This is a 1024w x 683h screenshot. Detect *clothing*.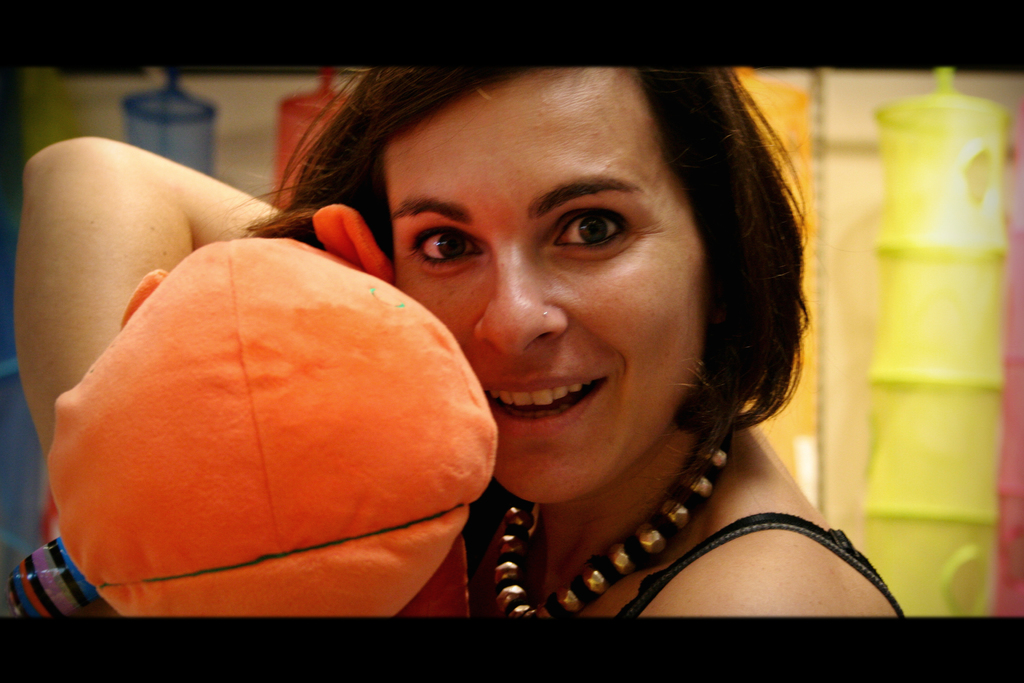
detection(465, 479, 911, 625).
